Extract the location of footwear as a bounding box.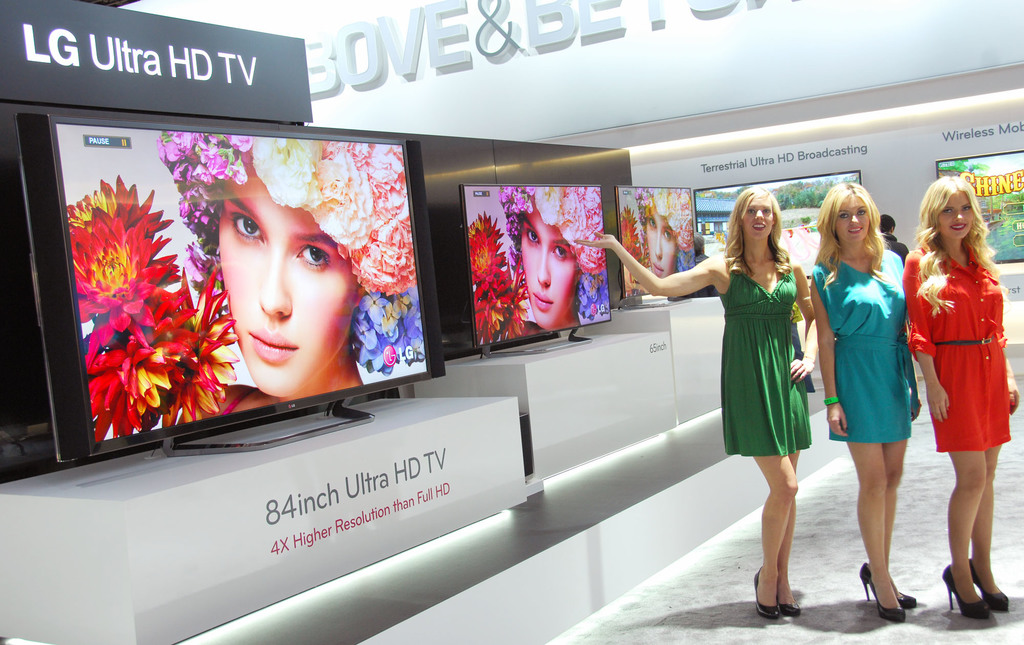
[943, 566, 988, 619].
